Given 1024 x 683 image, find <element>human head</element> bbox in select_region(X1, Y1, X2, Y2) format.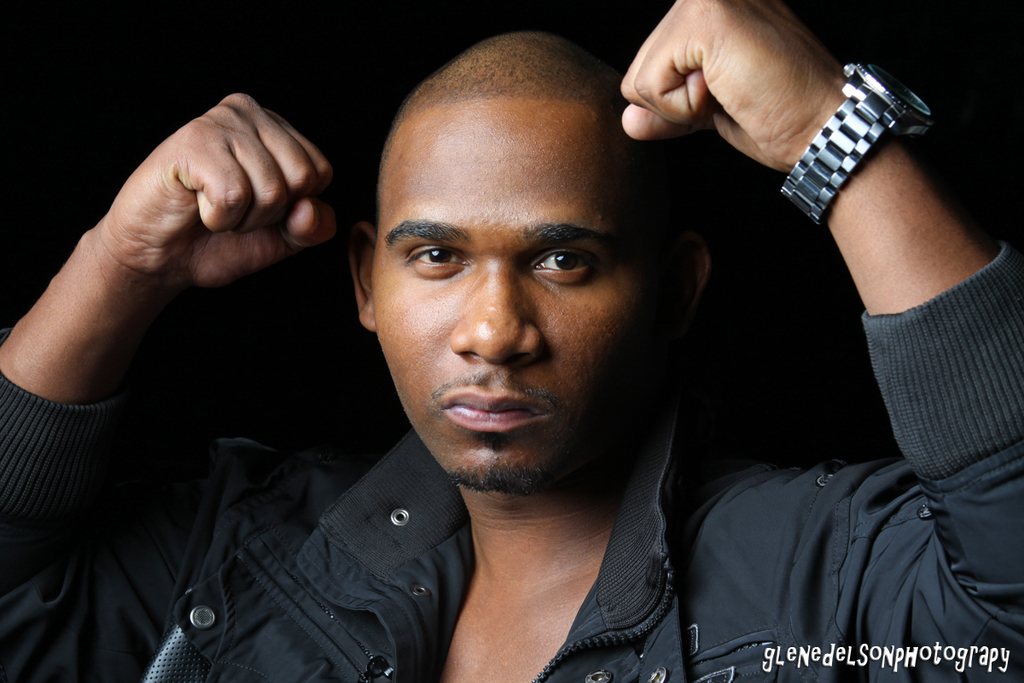
select_region(342, 80, 676, 504).
